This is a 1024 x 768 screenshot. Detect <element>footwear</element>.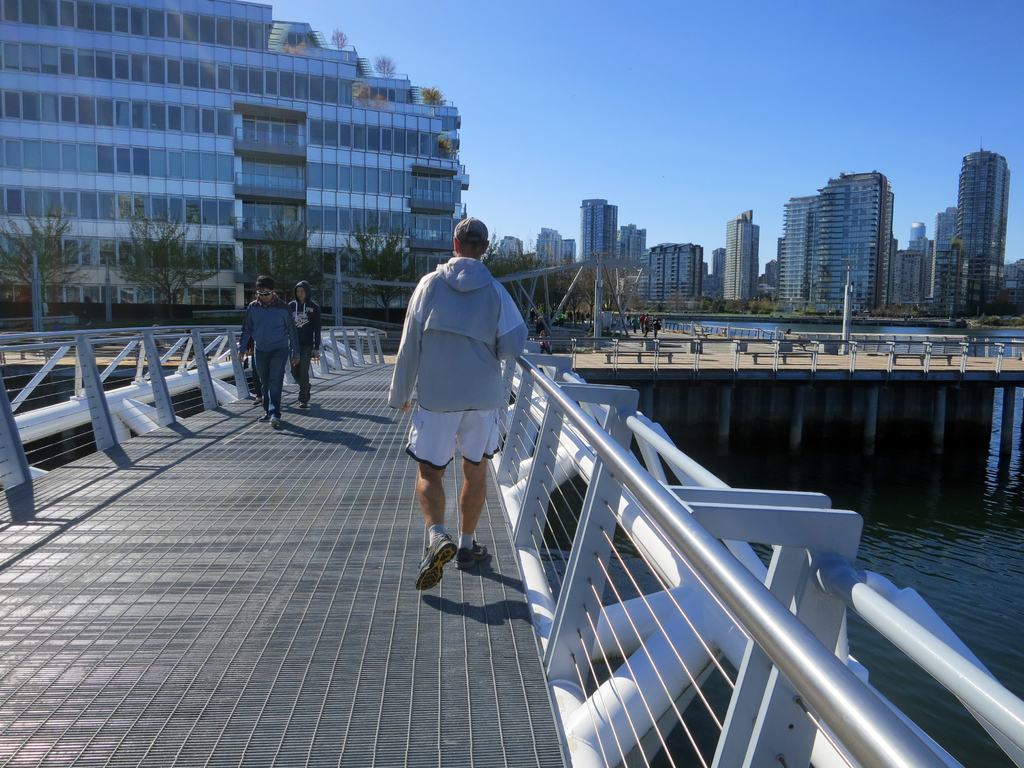
pyautogui.locateOnScreen(252, 397, 262, 406).
